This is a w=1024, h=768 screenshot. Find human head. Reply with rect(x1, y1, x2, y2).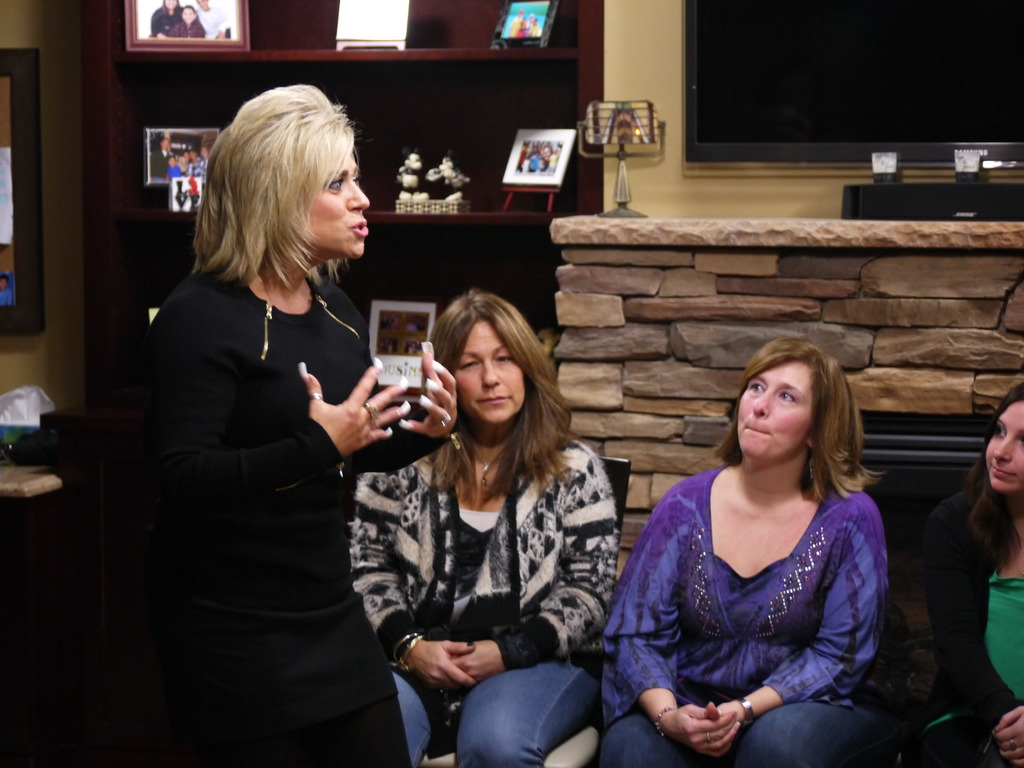
rect(732, 337, 851, 463).
